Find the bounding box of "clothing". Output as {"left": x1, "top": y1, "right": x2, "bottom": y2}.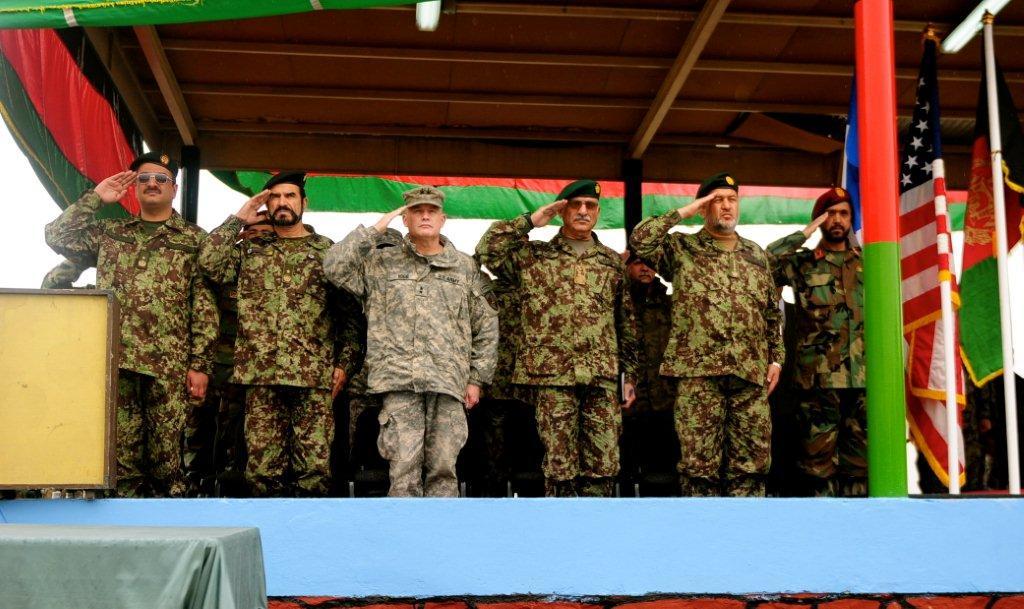
{"left": 771, "top": 225, "right": 874, "bottom": 495}.
